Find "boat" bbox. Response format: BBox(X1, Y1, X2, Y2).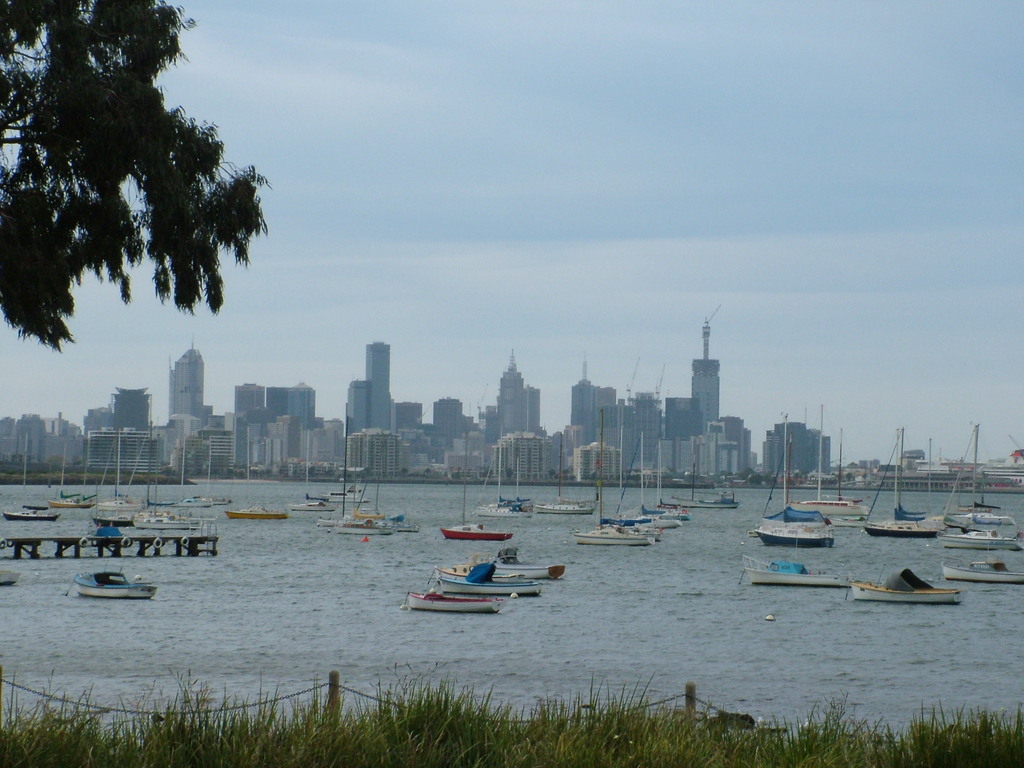
BBox(49, 442, 92, 508).
